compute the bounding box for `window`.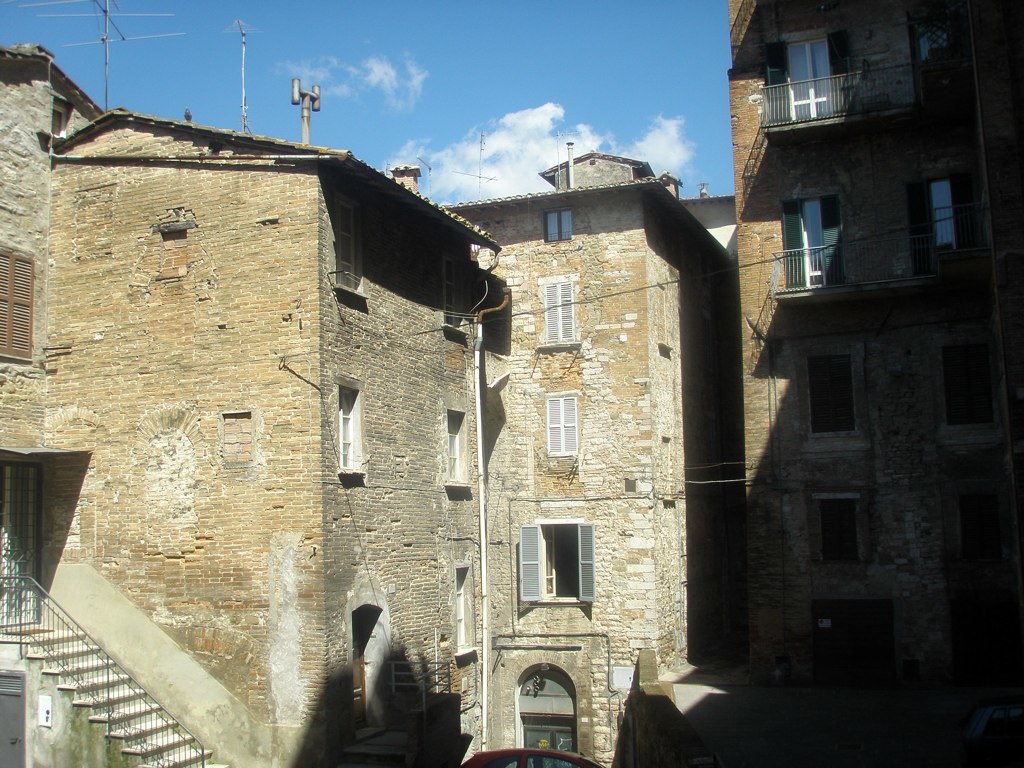
(448,406,472,493).
